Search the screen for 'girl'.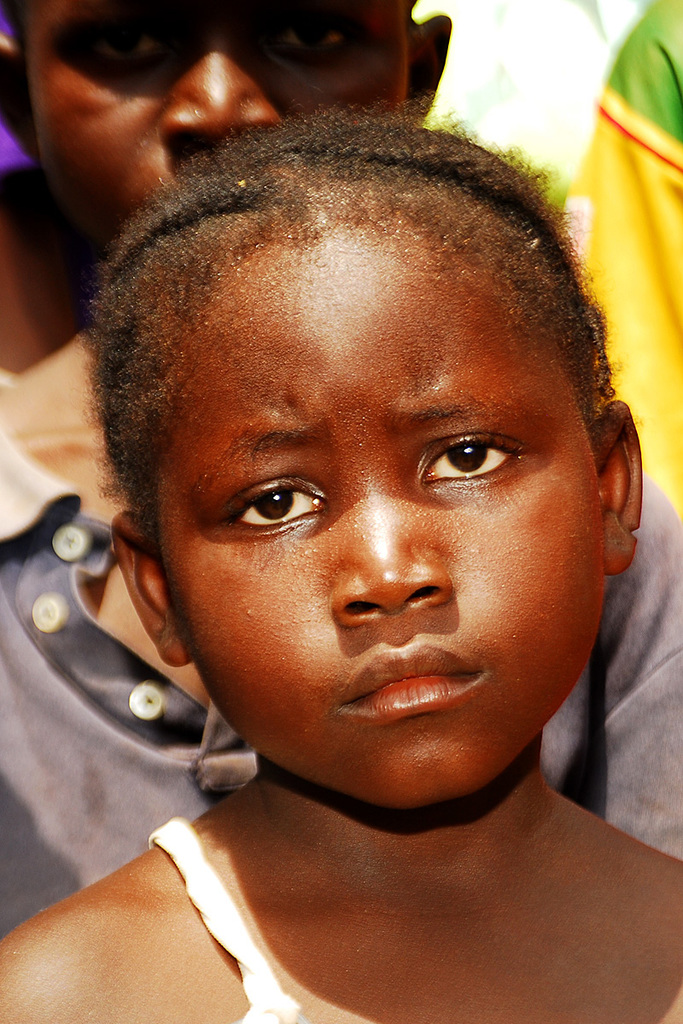
Found at 0/90/682/1023.
